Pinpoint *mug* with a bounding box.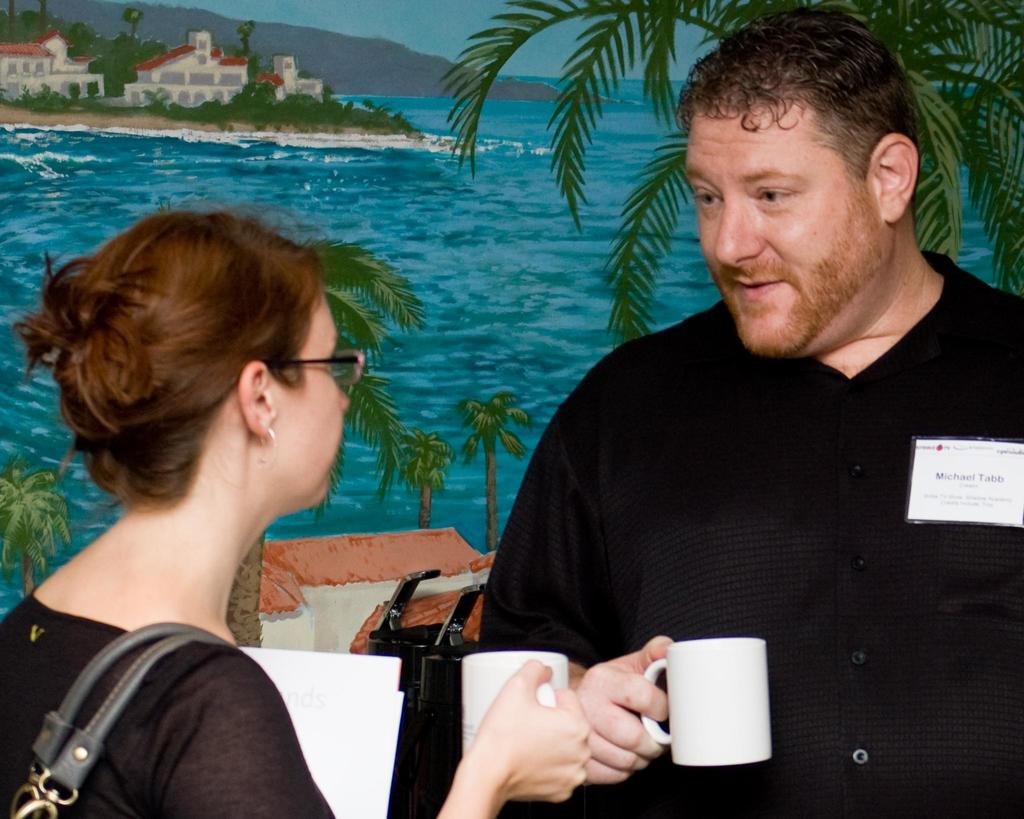
462, 651, 570, 761.
